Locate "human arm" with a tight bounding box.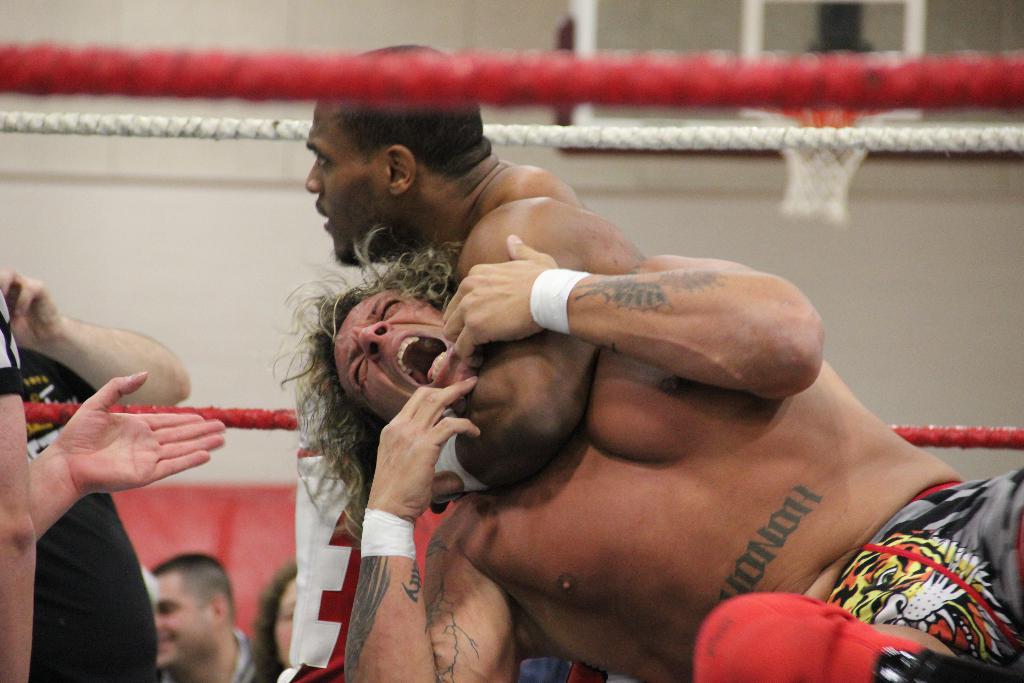
<box>0,287,40,682</box>.
